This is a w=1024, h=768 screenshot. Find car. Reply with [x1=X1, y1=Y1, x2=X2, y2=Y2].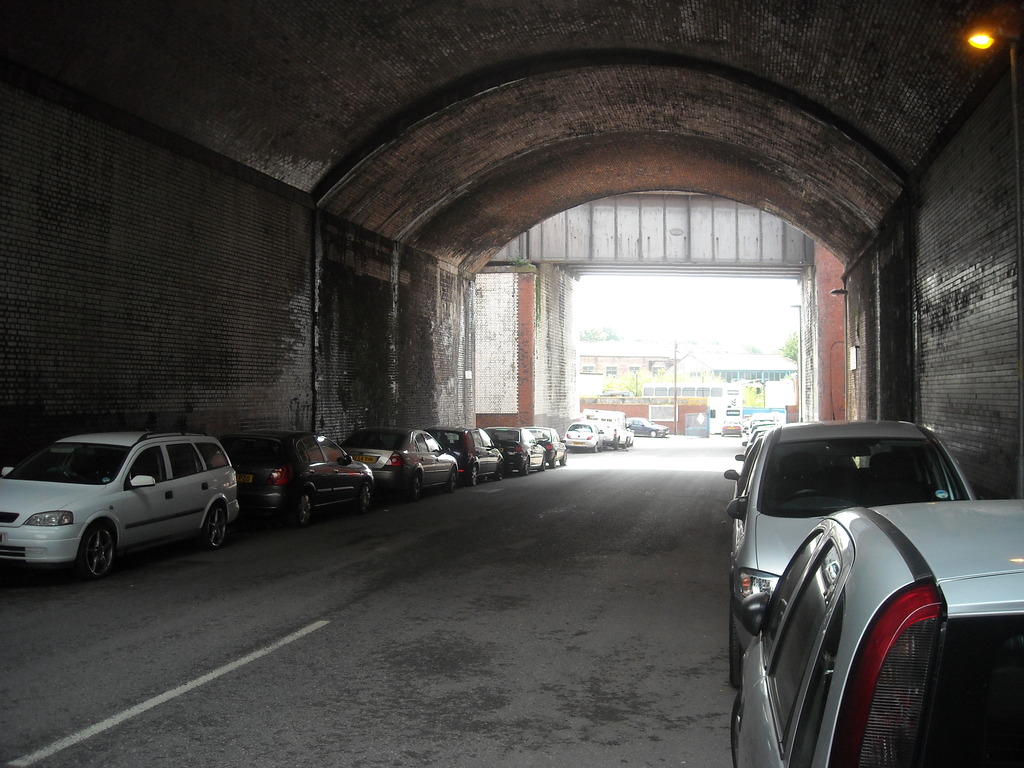
[x1=346, y1=430, x2=457, y2=498].
